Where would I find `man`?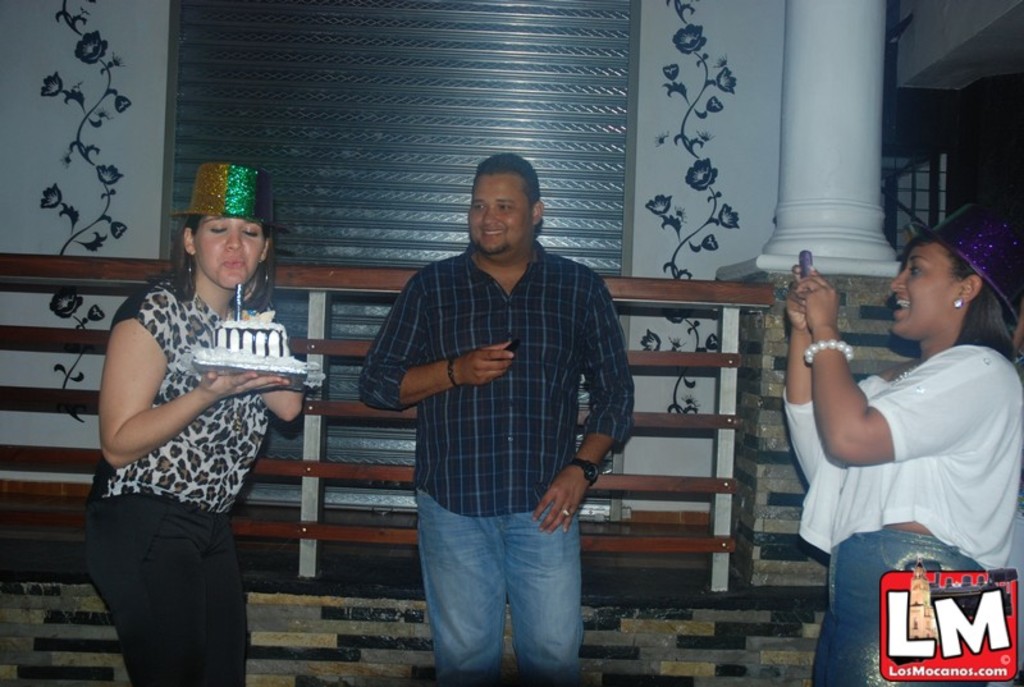
At 357 148 637 668.
